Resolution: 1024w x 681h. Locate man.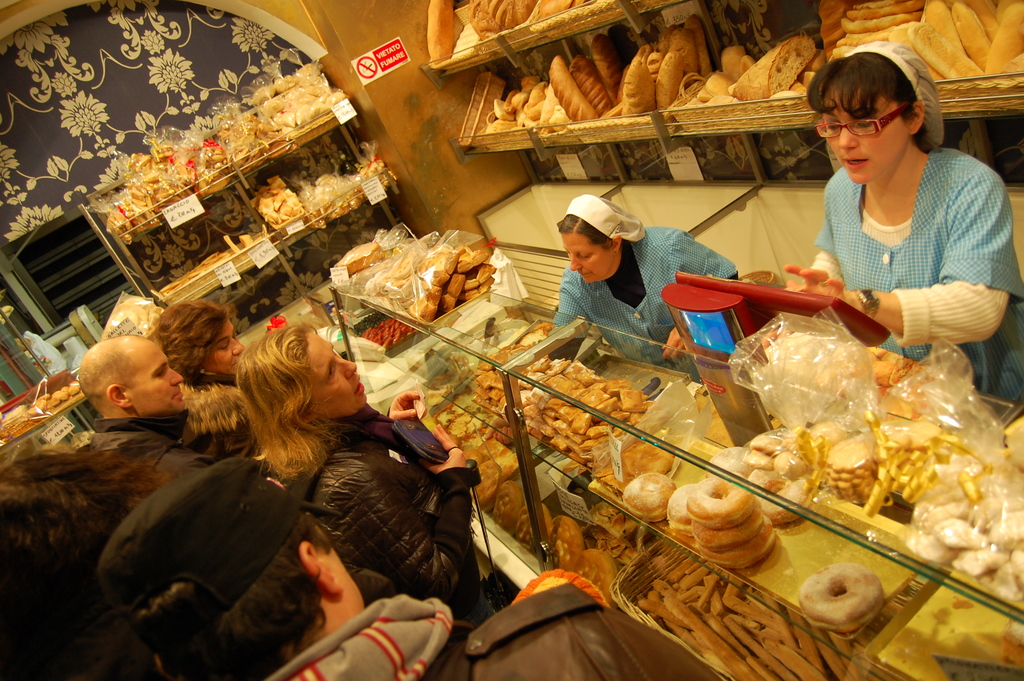
[77, 328, 218, 473].
